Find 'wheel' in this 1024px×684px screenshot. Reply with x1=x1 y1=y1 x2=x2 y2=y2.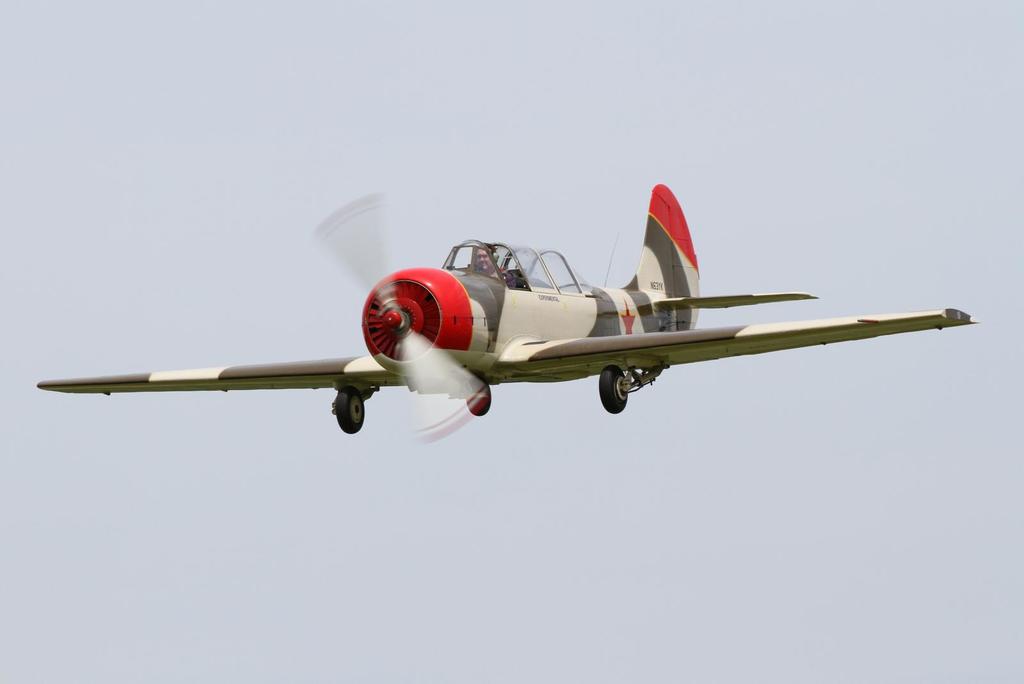
x1=476 y1=384 x2=492 y2=416.
